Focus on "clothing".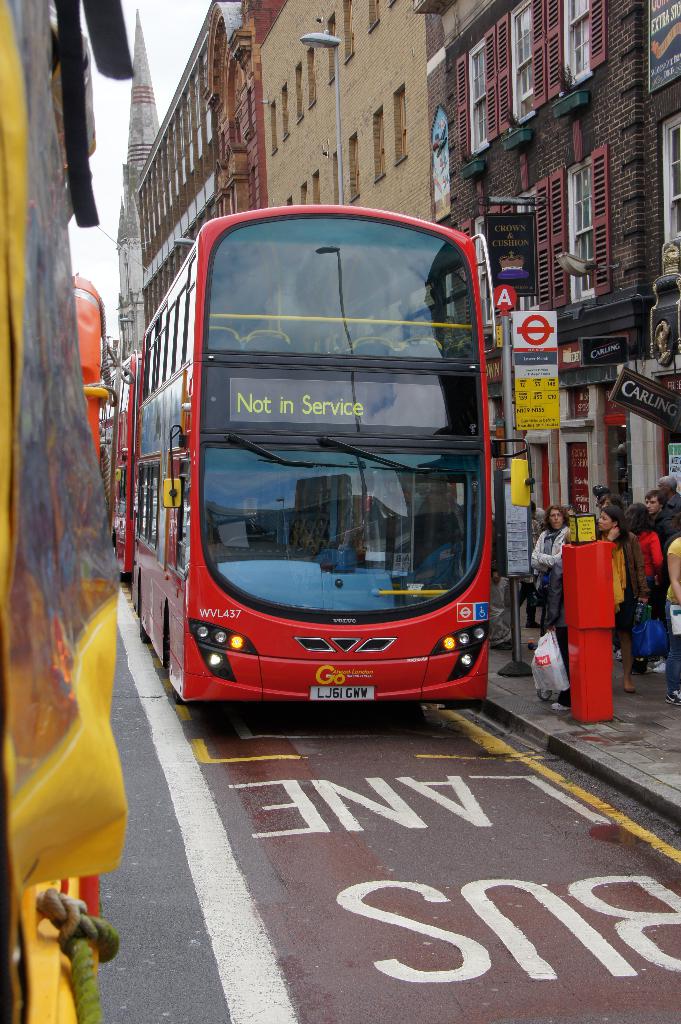
Focused at 527,524,565,629.
